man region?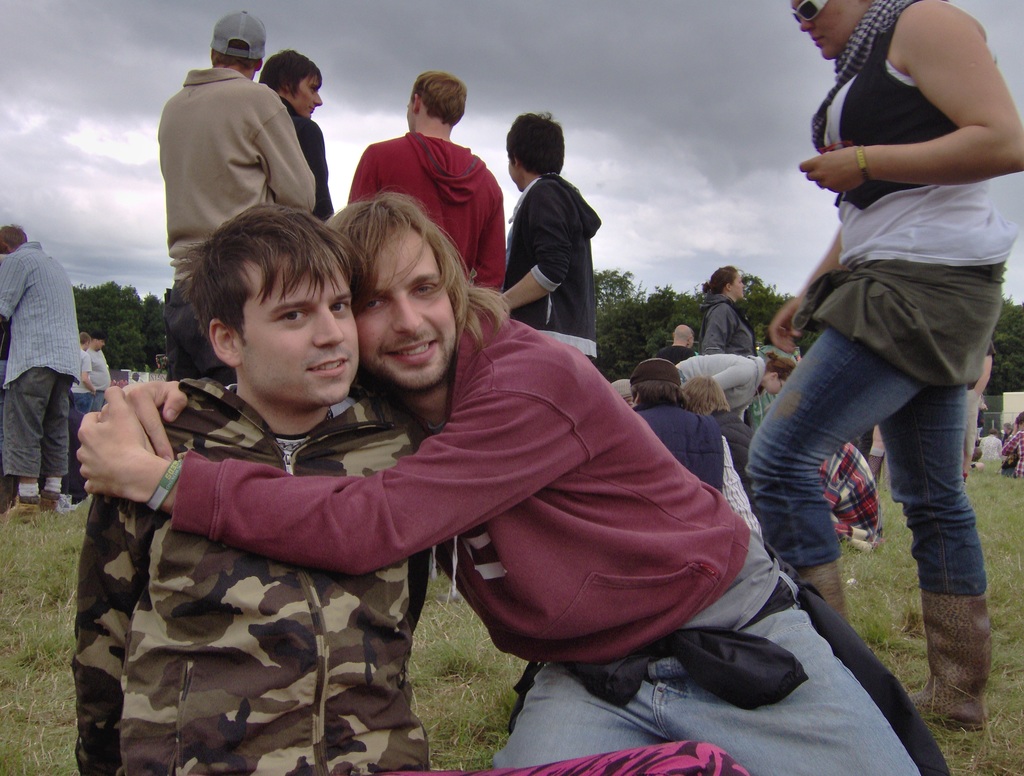
610, 375, 640, 407
